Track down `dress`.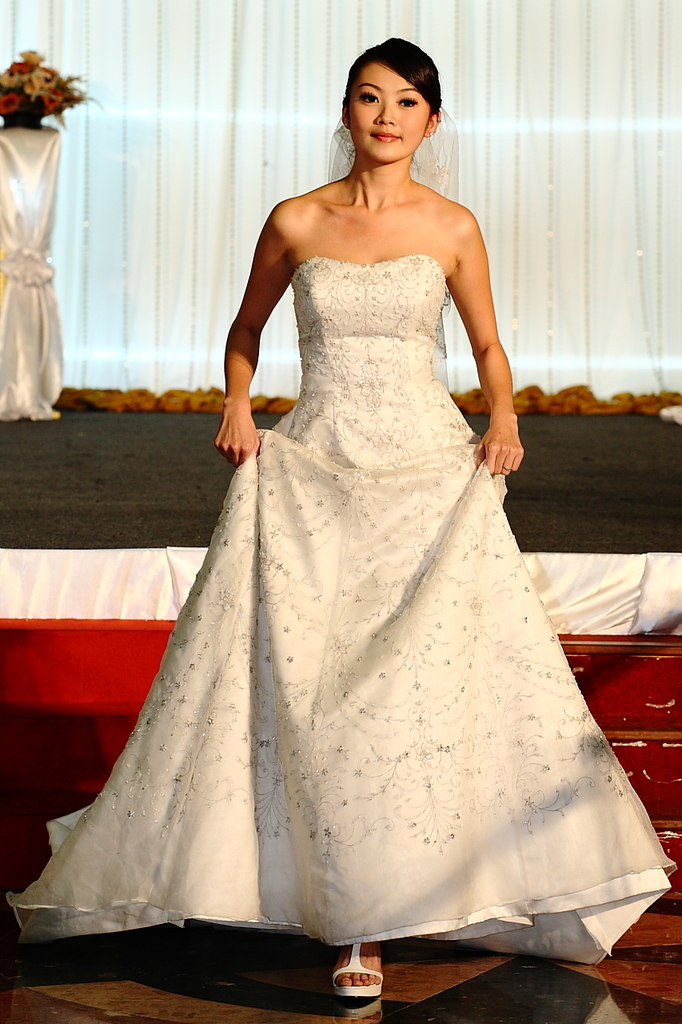
Tracked to left=6, top=254, right=681, bottom=969.
